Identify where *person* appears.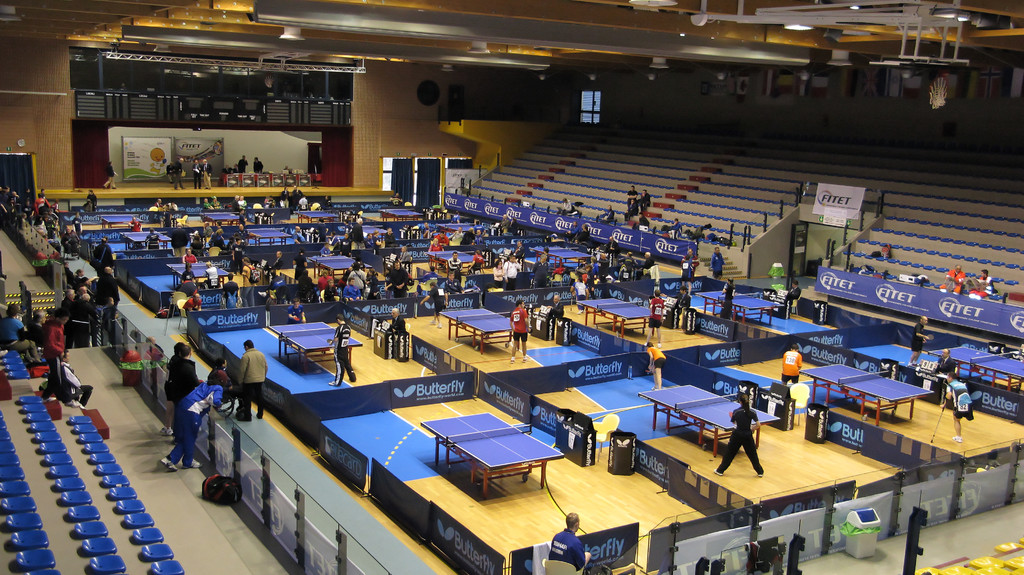
Appears at x1=386, y1=227, x2=396, y2=247.
